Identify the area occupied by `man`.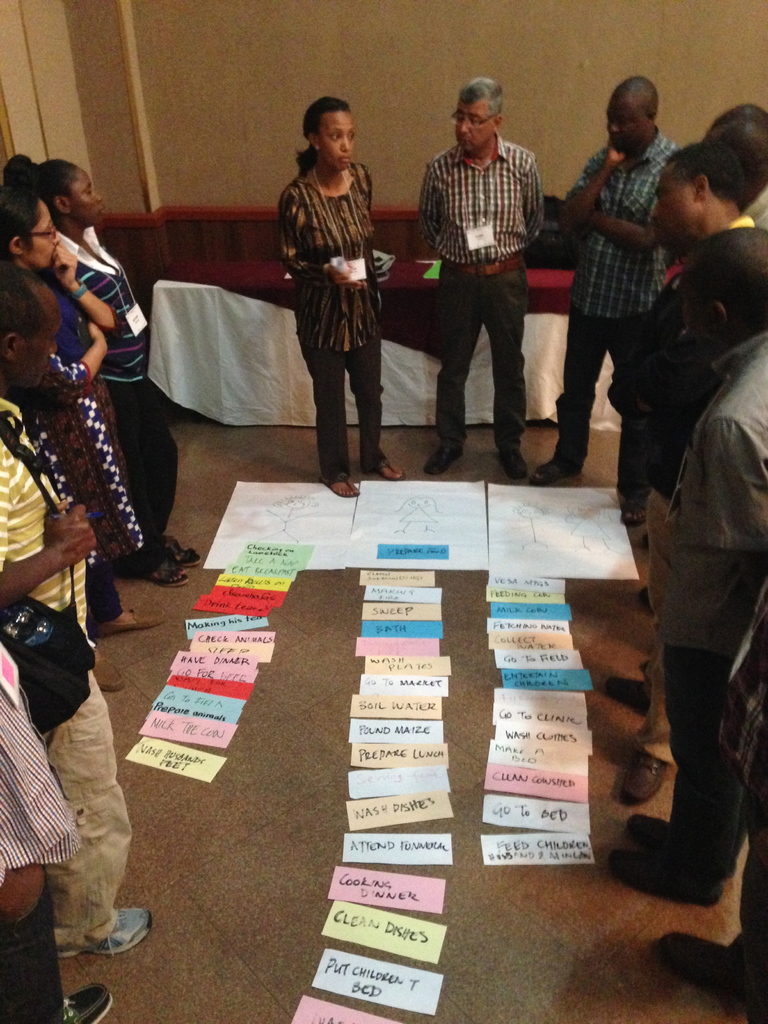
Area: locate(411, 75, 541, 478).
